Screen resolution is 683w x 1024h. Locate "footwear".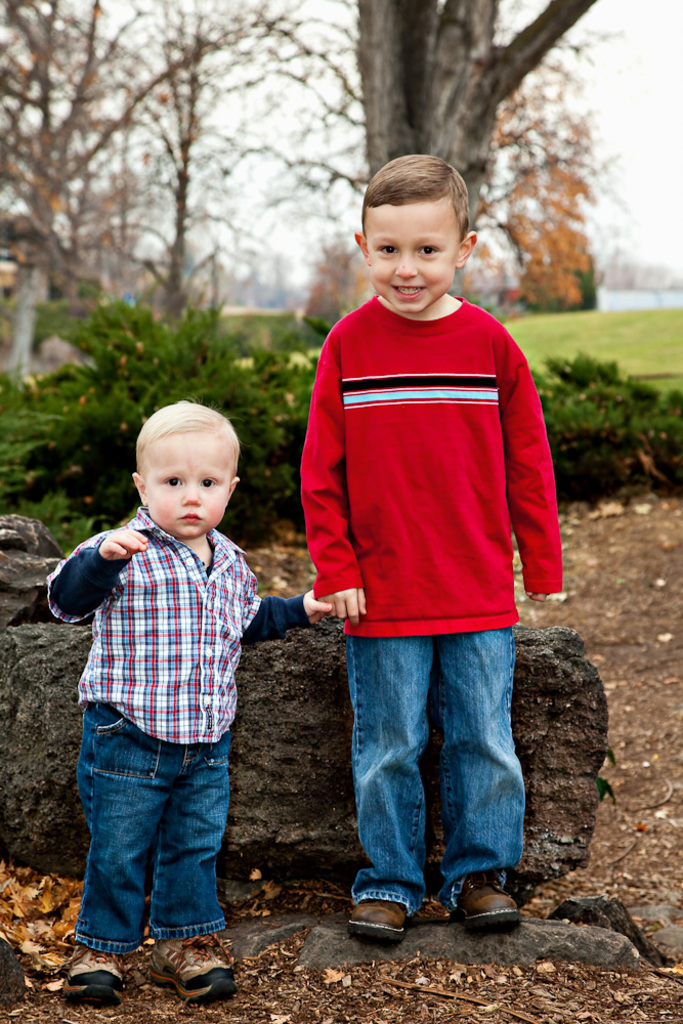
l=346, t=899, r=407, b=940.
